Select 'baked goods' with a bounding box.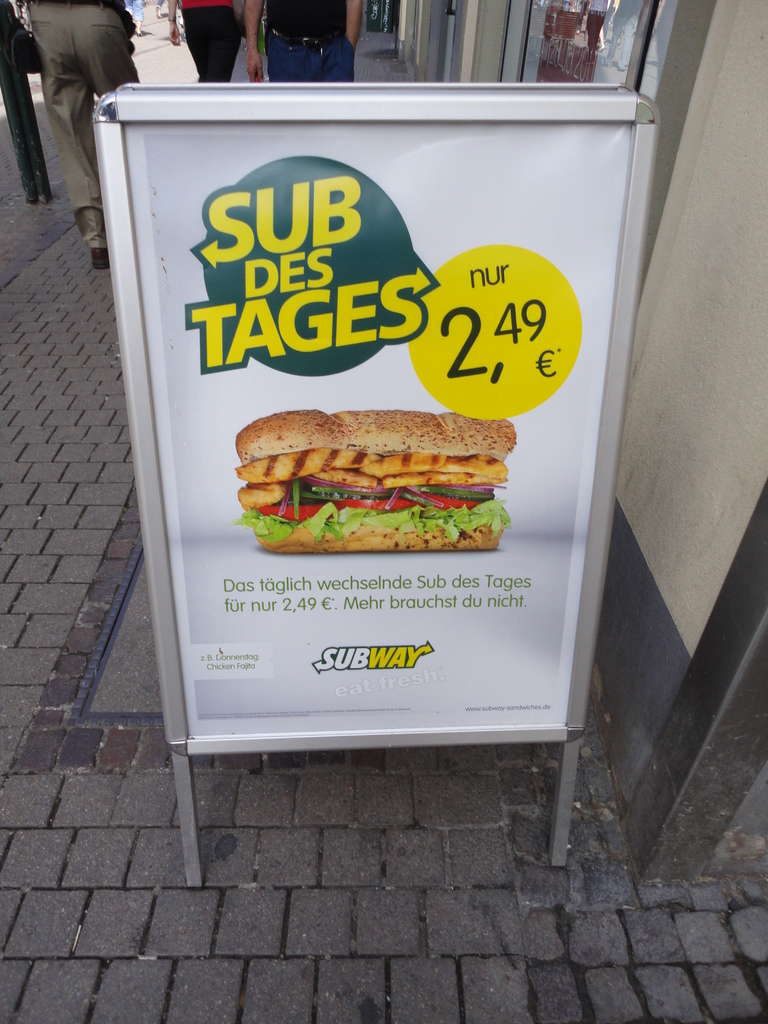
box=[229, 408, 520, 554].
